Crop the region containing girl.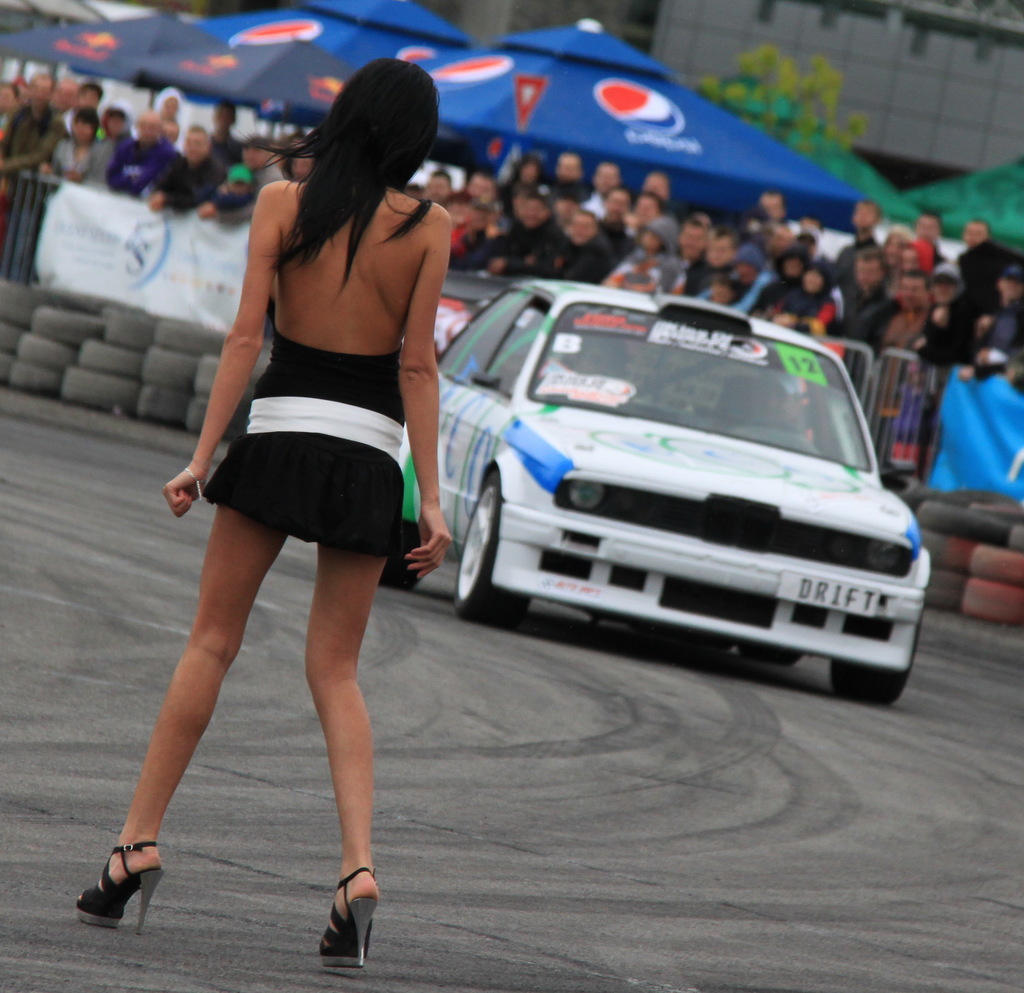
Crop region: select_region(74, 54, 452, 969).
